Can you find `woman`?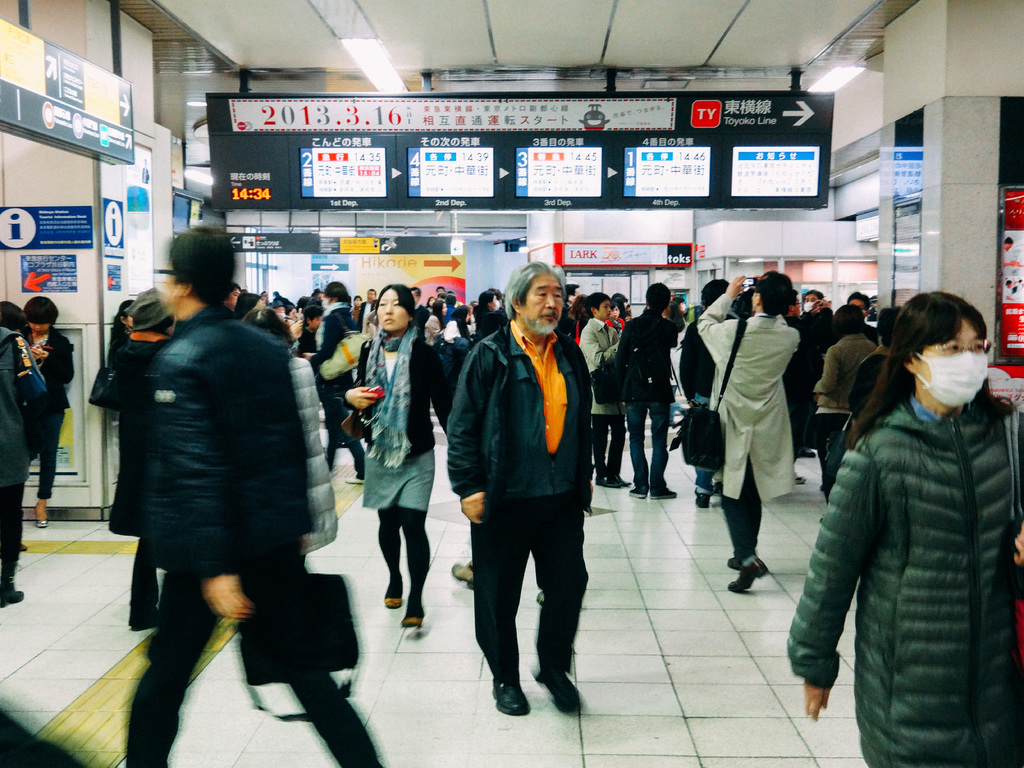
Yes, bounding box: 345:285:453:630.
